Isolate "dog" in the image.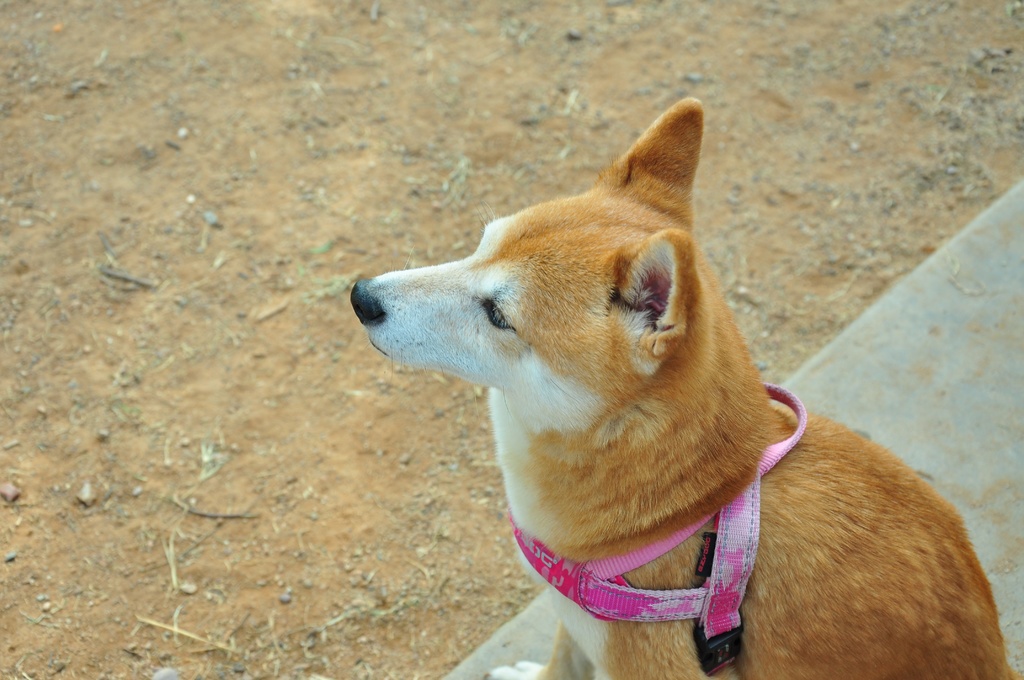
Isolated region: bbox=(348, 96, 1023, 679).
